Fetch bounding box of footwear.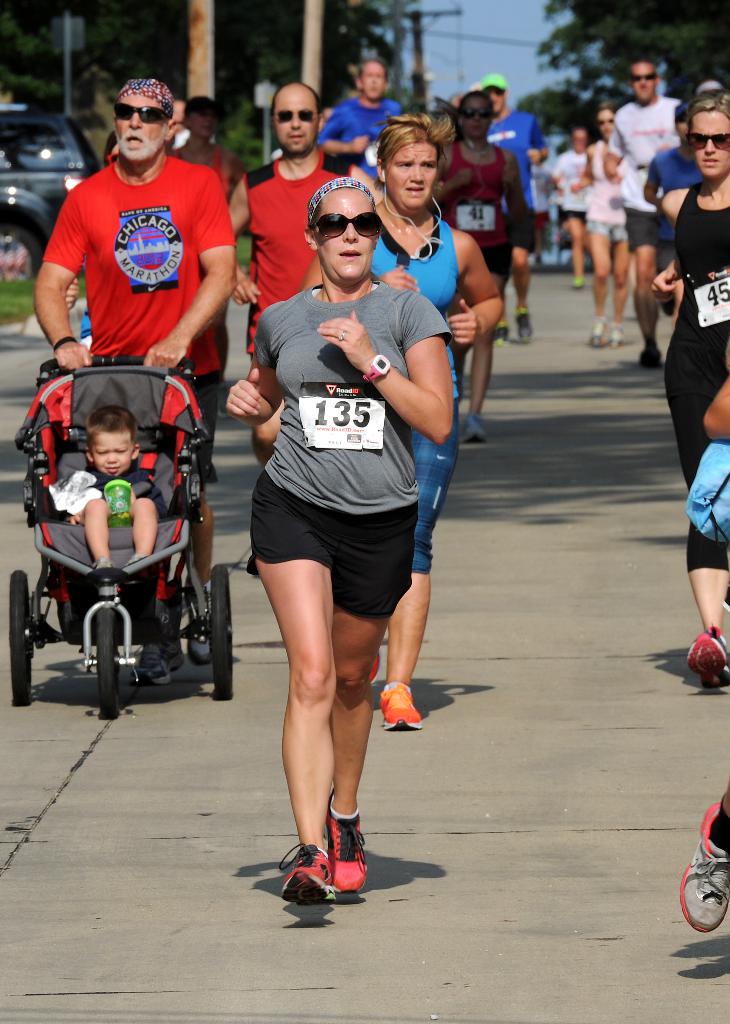
Bbox: (184,584,212,660).
